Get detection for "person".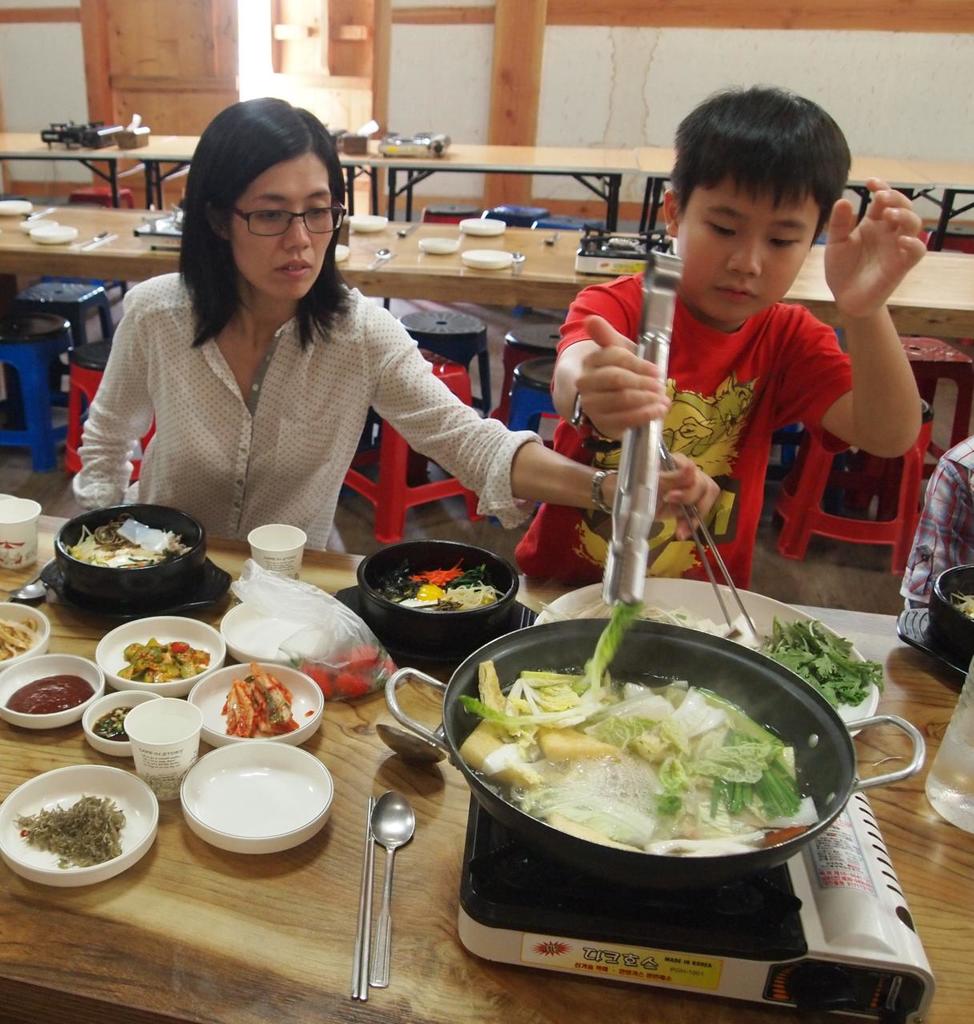
Detection: BBox(503, 82, 921, 581).
